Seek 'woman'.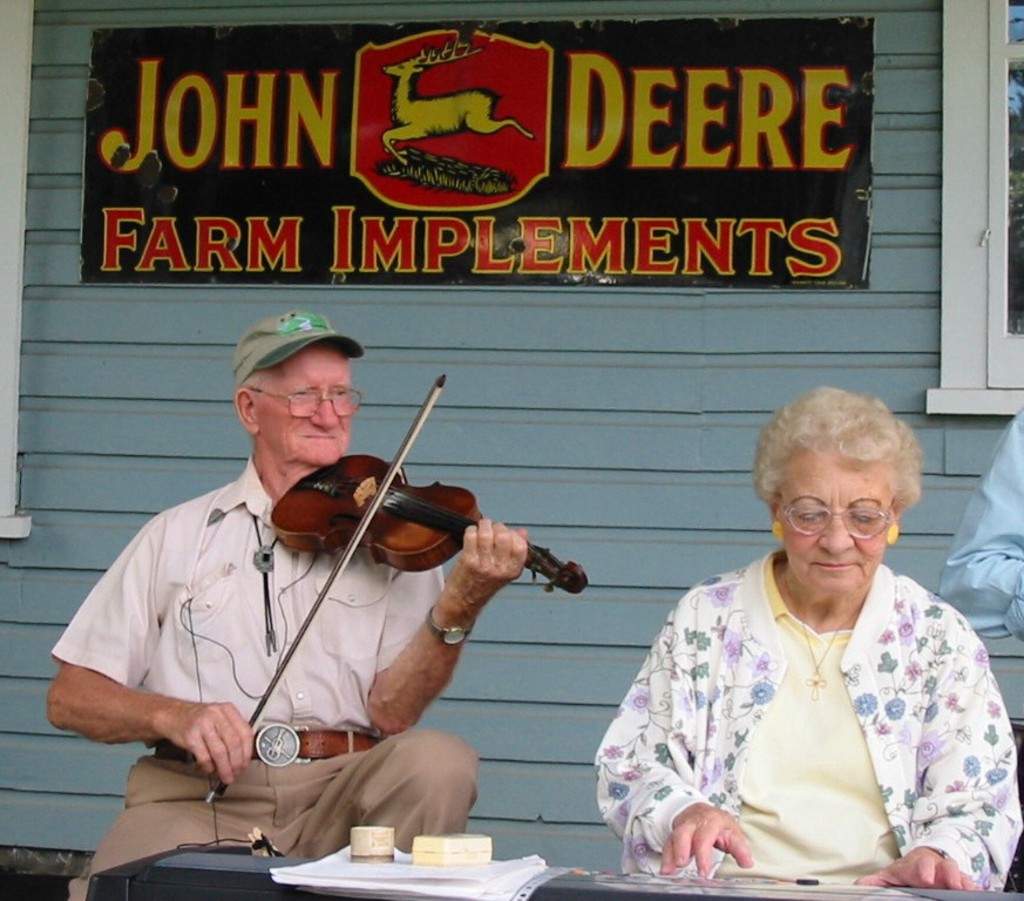
bbox=(594, 388, 1023, 893).
